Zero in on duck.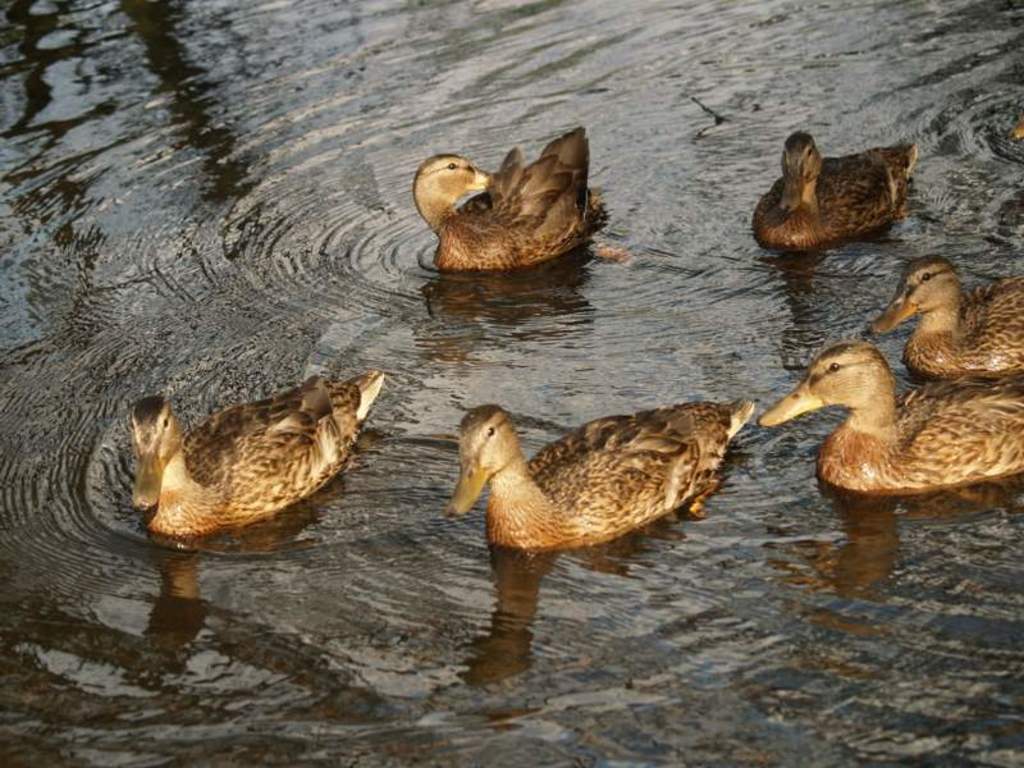
Zeroed in: [x1=749, y1=136, x2=927, y2=247].
